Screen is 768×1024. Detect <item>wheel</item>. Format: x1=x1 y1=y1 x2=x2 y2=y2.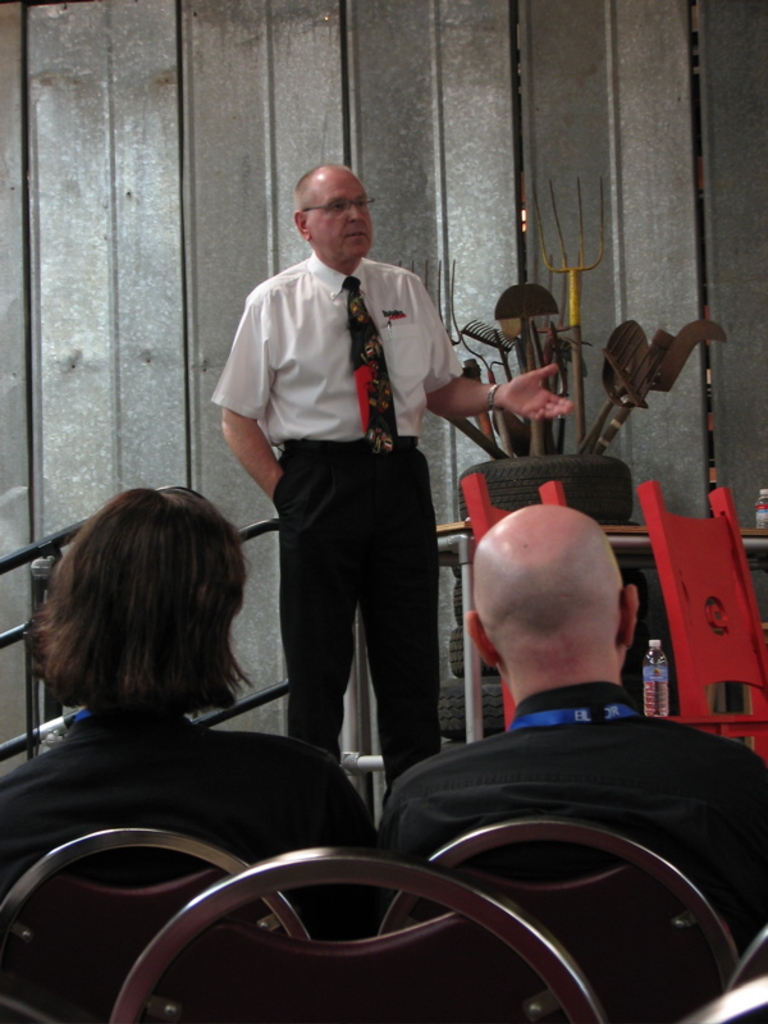
x1=428 y1=678 x2=660 y2=737.
